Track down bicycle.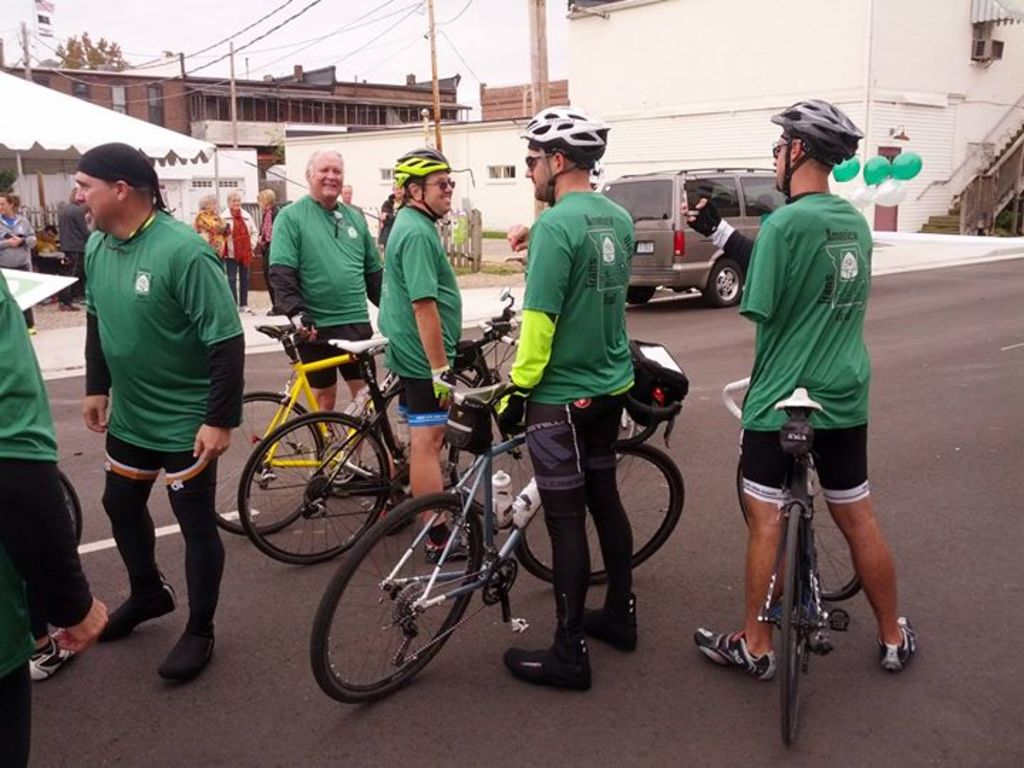
Tracked to 722/378/860/747.
